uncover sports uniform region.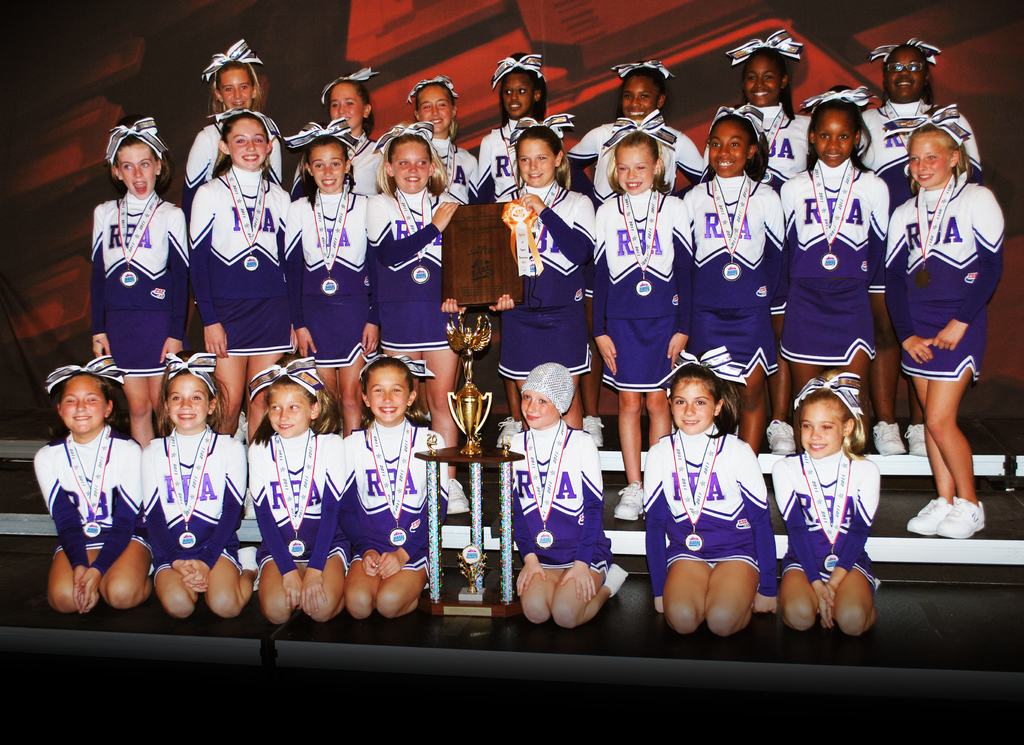
Uncovered: {"x1": 512, "y1": 176, "x2": 592, "y2": 382}.
